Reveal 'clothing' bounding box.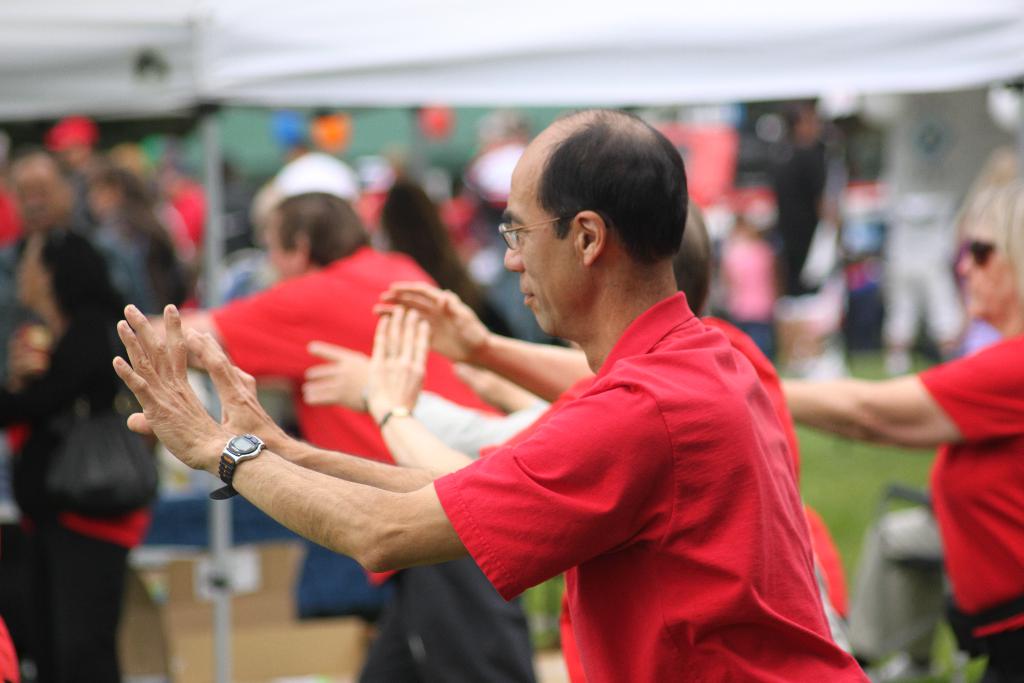
Revealed: bbox=[1, 225, 159, 680].
